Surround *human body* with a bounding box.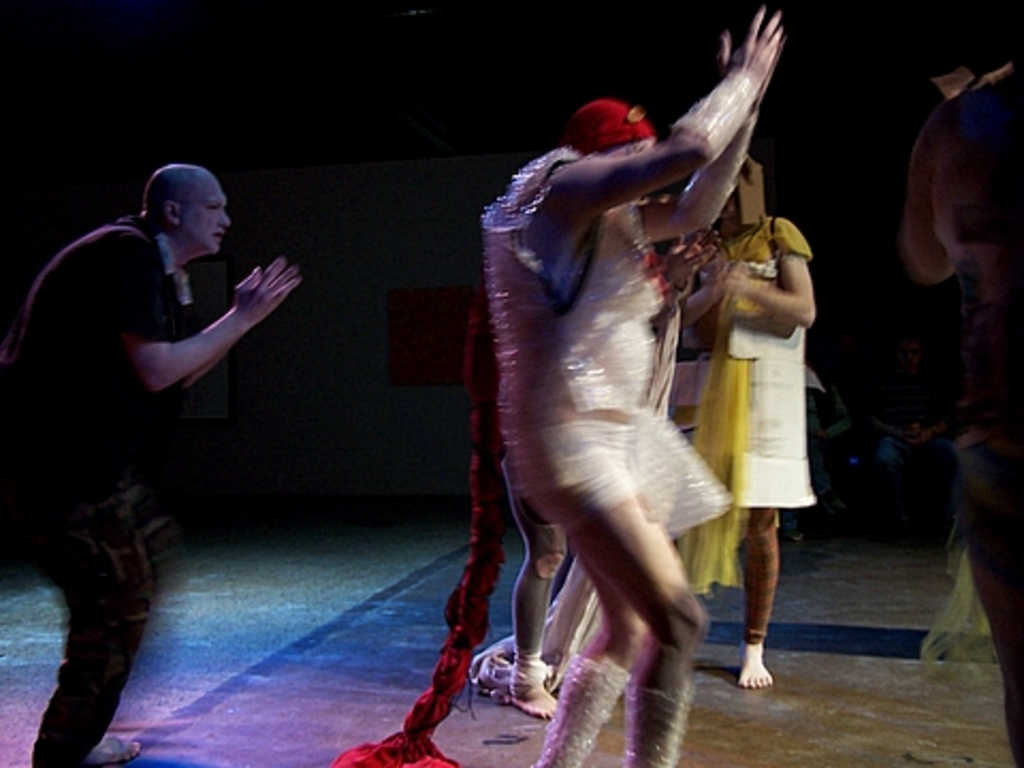
x1=478 y1=0 x2=794 y2=766.
